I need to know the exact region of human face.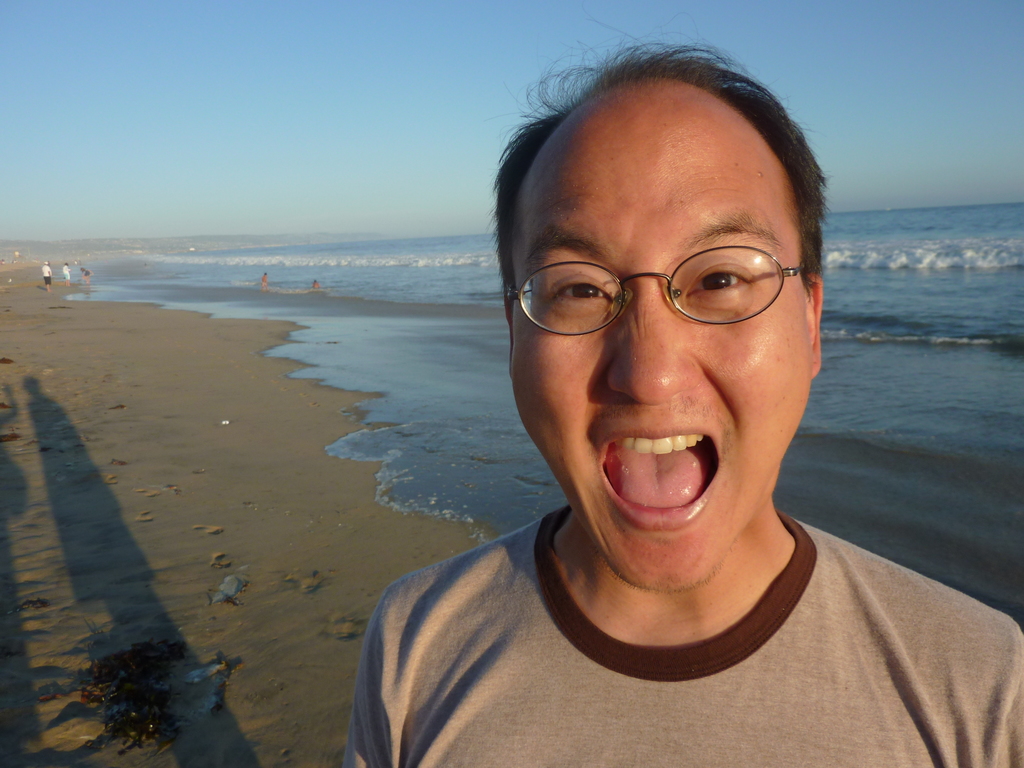
Region: [497, 81, 841, 561].
